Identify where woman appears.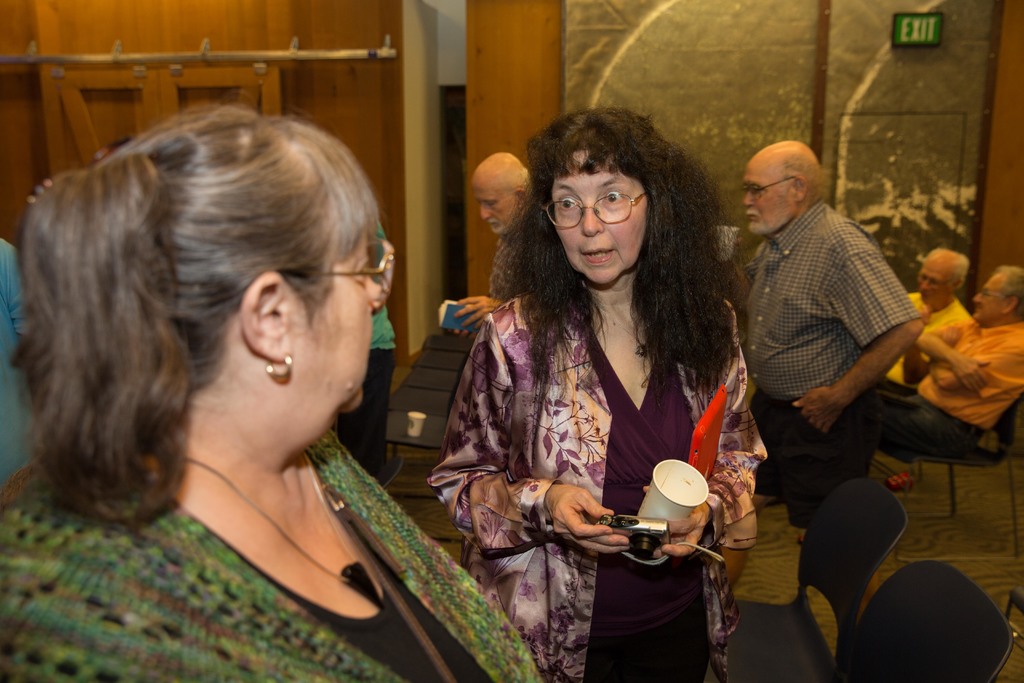
Appears at (419, 105, 764, 675).
